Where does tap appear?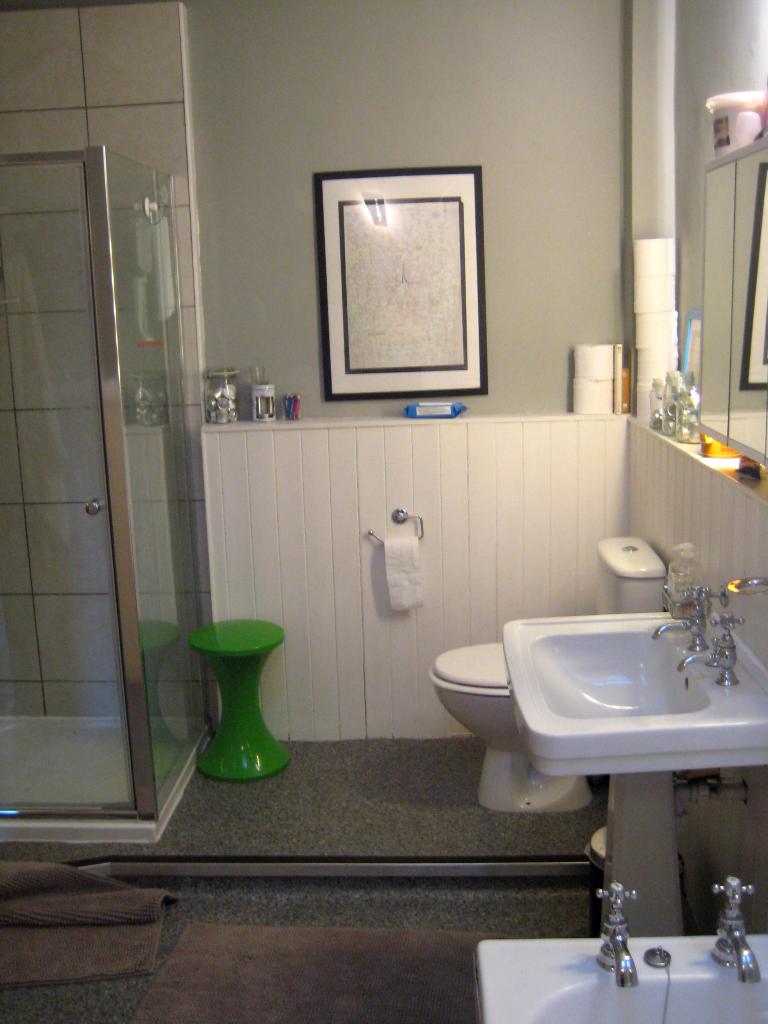
Appears at <bbox>671, 619, 751, 689</bbox>.
